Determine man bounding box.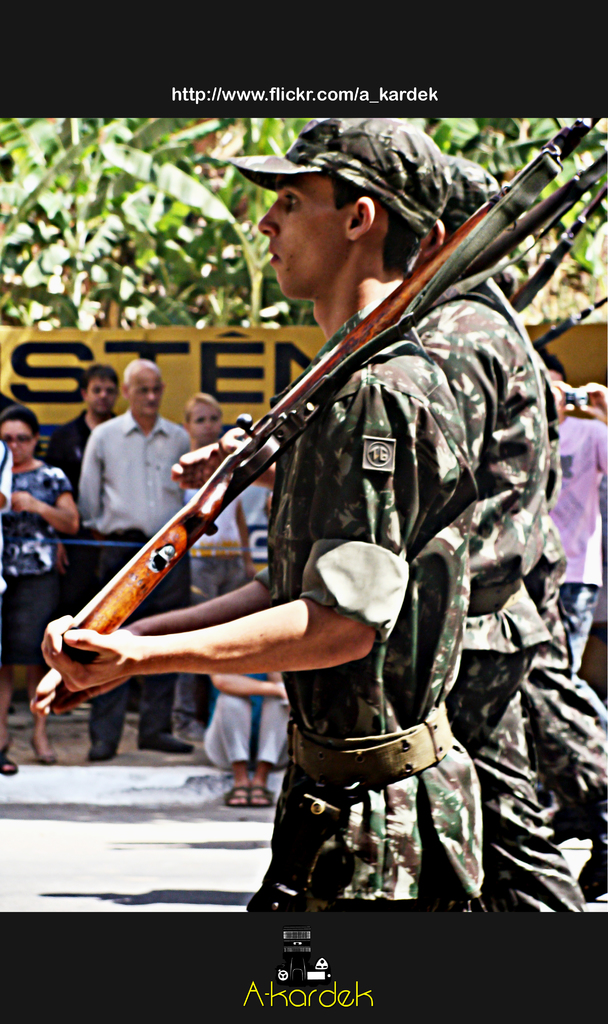
Determined: box(25, 115, 492, 913).
